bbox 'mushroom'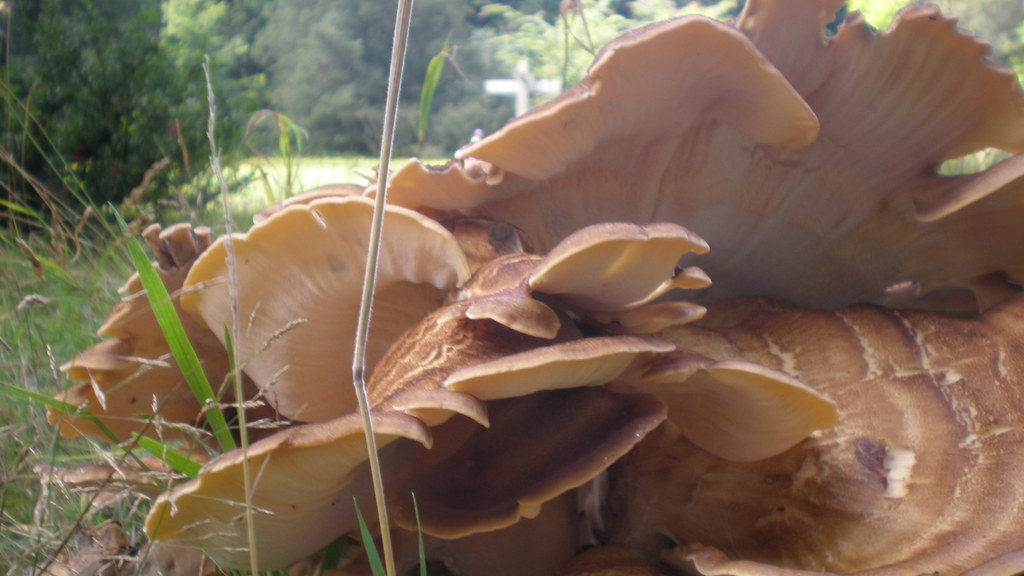
(x1=47, y1=0, x2=1023, y2=575)
